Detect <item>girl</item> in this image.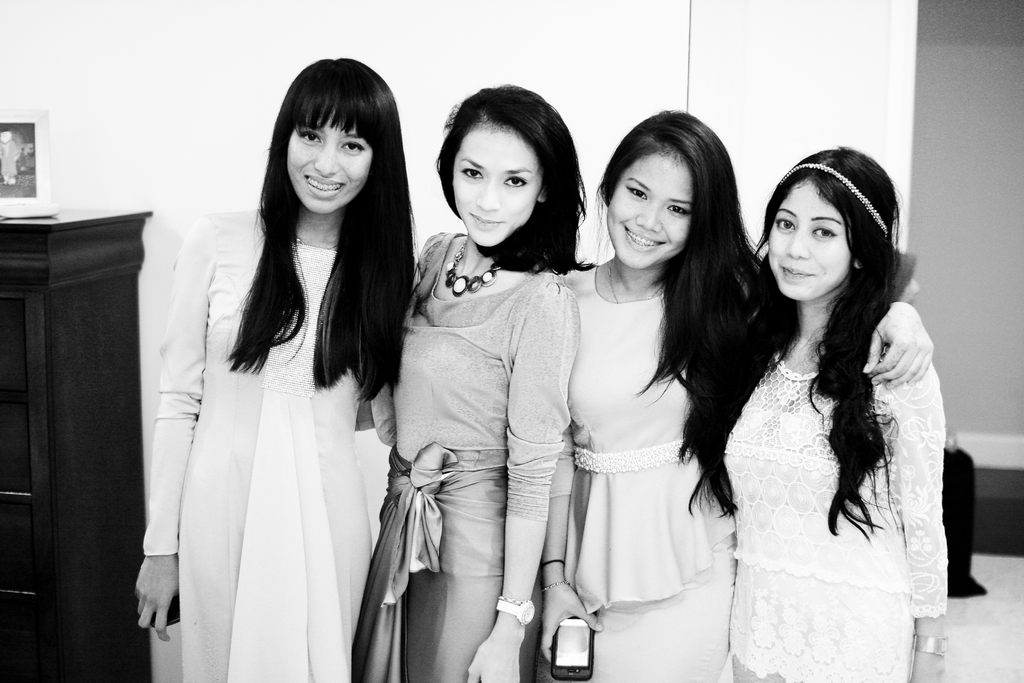
Detection: region(541, 110, 764, 682).
